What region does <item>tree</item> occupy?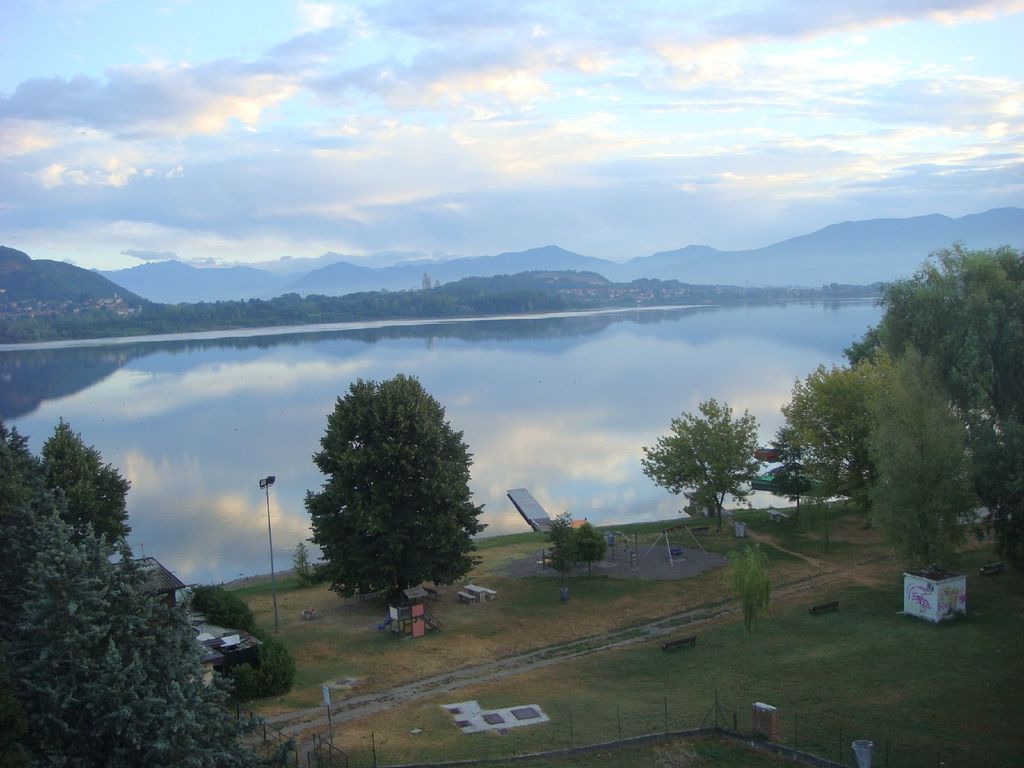
637:396:761:527.
